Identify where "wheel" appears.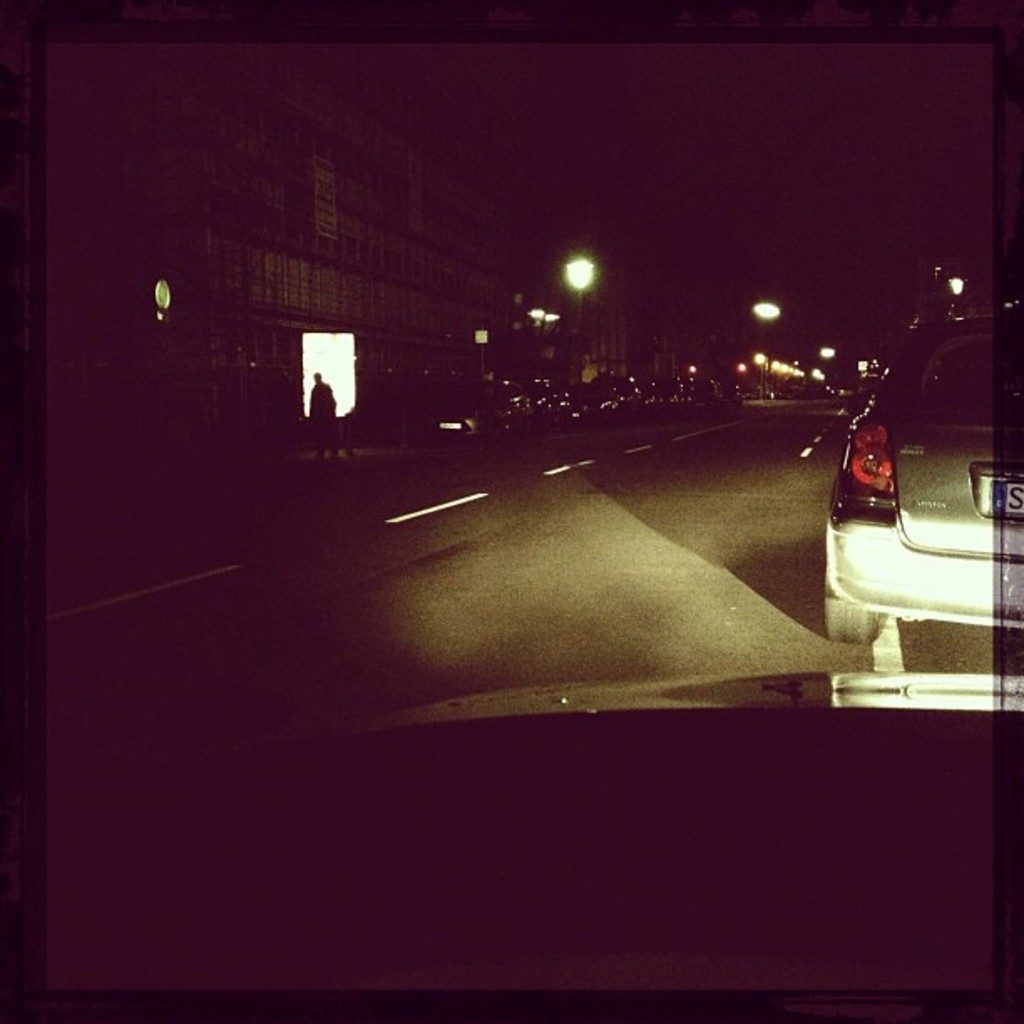
Appears at left=823, top=584, right=883, bottom=648.
